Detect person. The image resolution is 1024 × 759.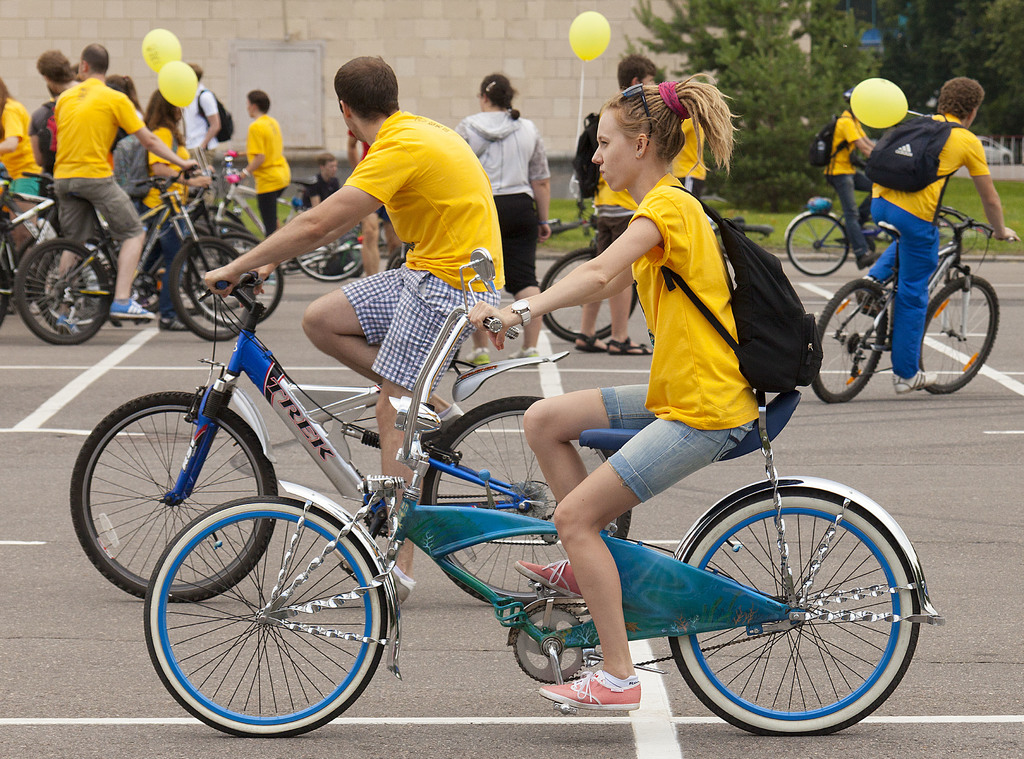
region(822, 107, 876, 268).
